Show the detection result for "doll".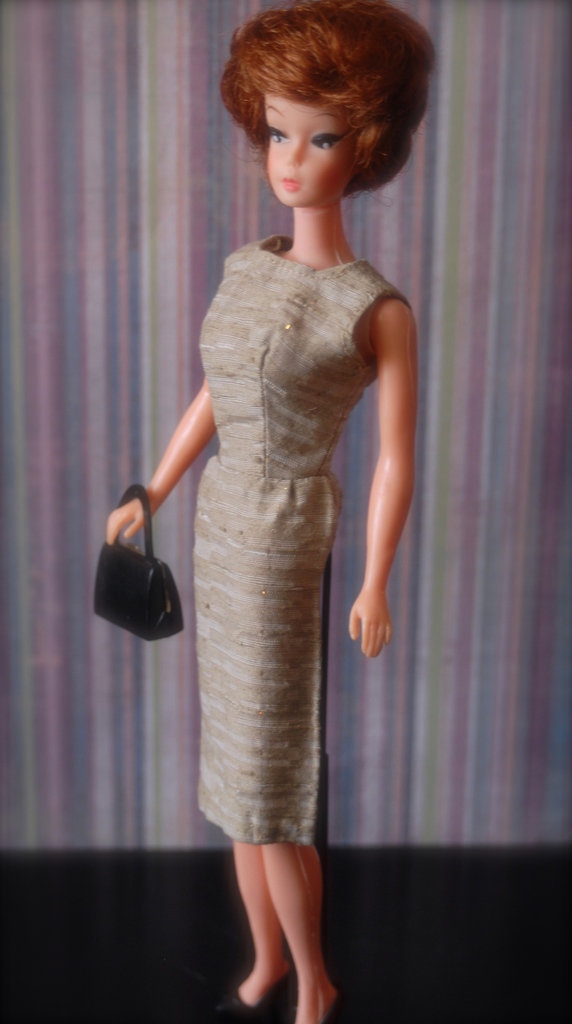
[113, 0, 434, 975].
